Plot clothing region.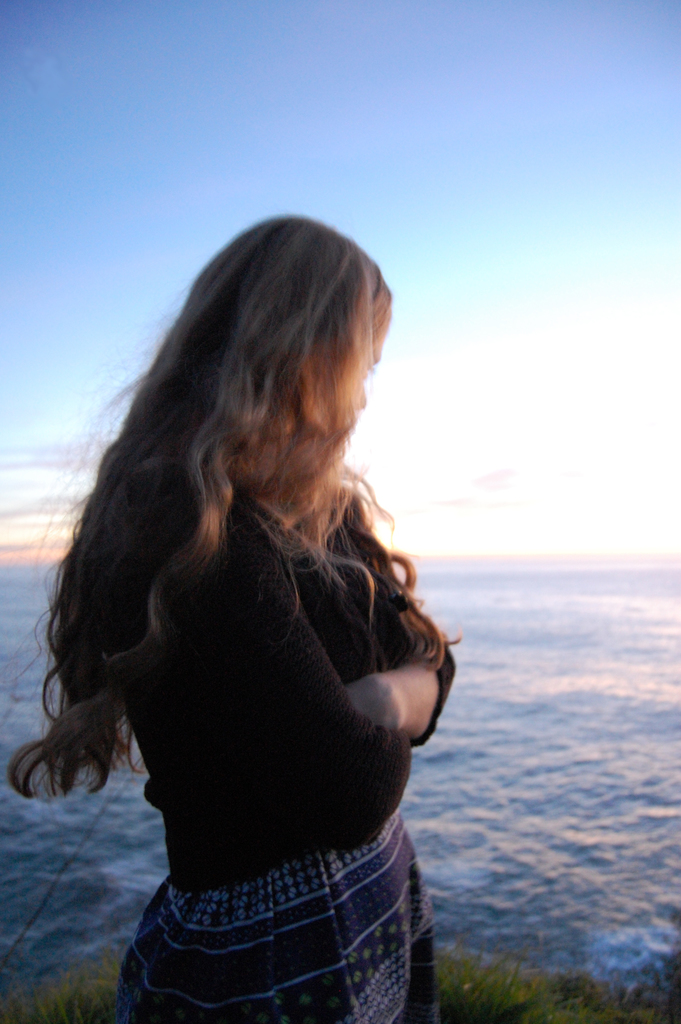
Plotted at 15, 326, 469, 996.
